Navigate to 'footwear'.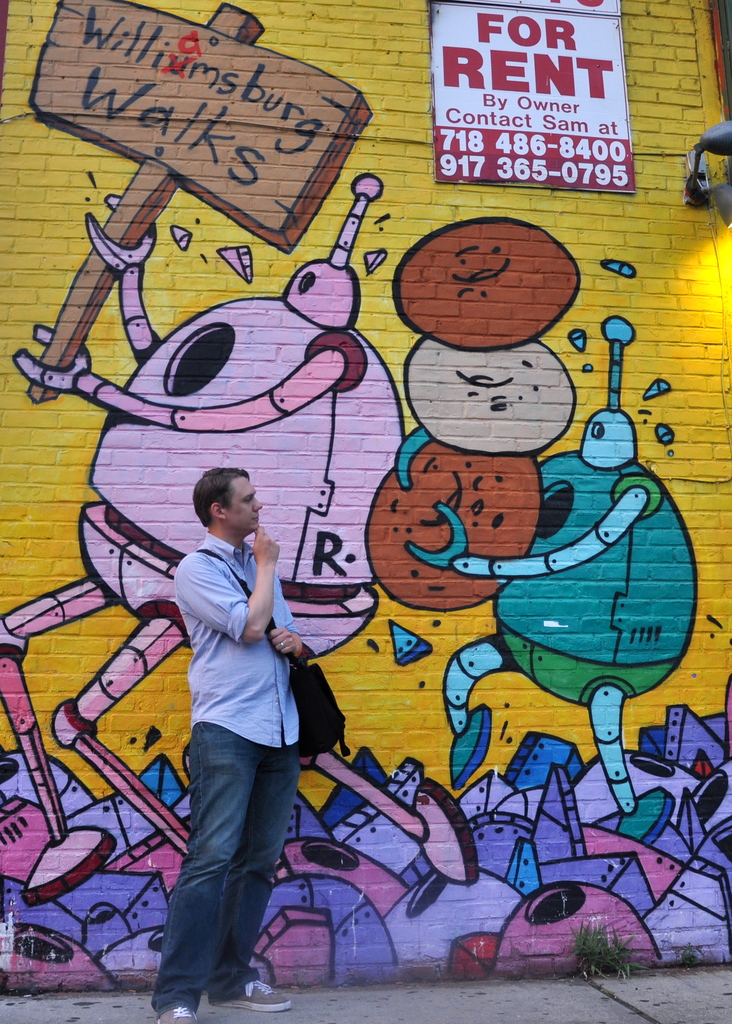
Navigation target: {"left": 209, "top": 978, "right": 288, "bottom": 1012}.
